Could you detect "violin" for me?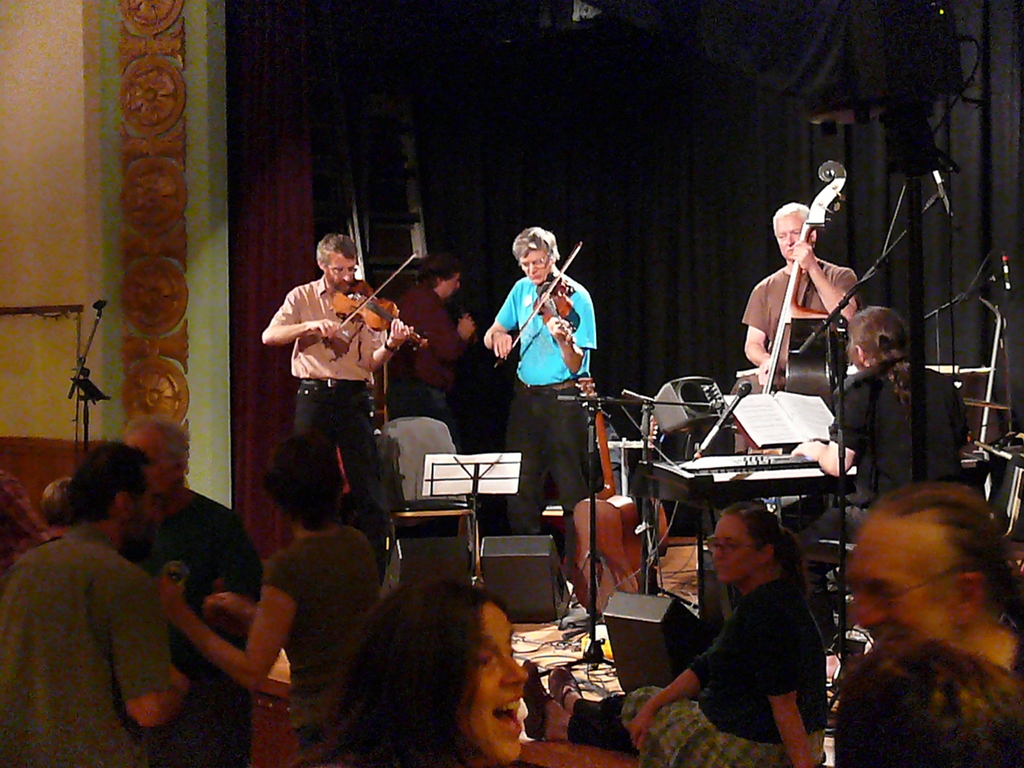
Detection result: [758,161,844,389].
